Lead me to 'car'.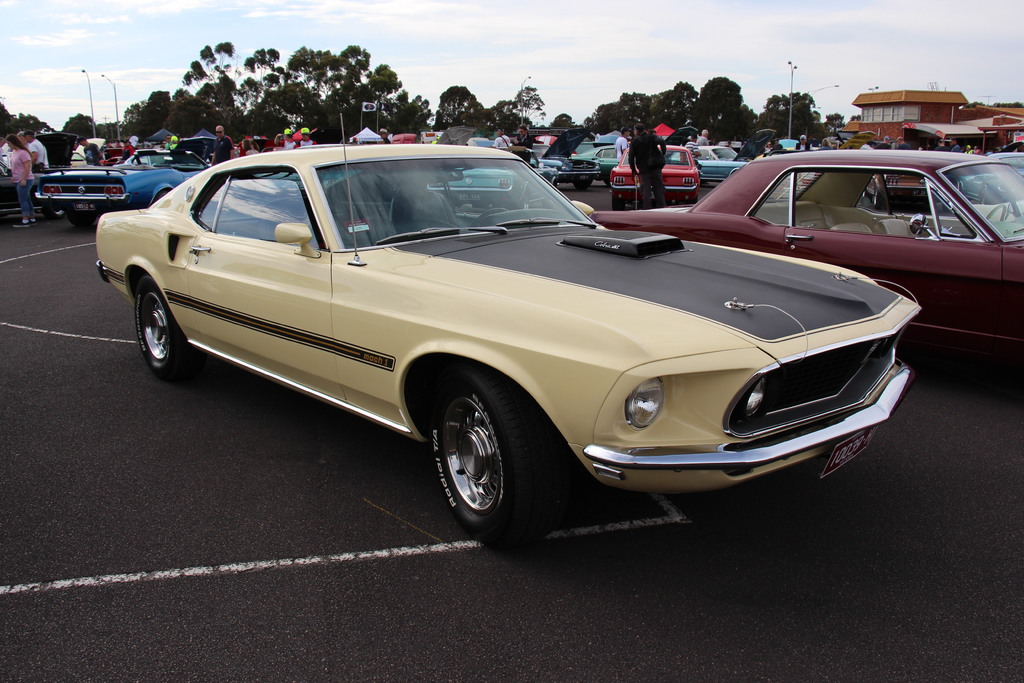
Lead to locate(612, 145, 705, 210).
